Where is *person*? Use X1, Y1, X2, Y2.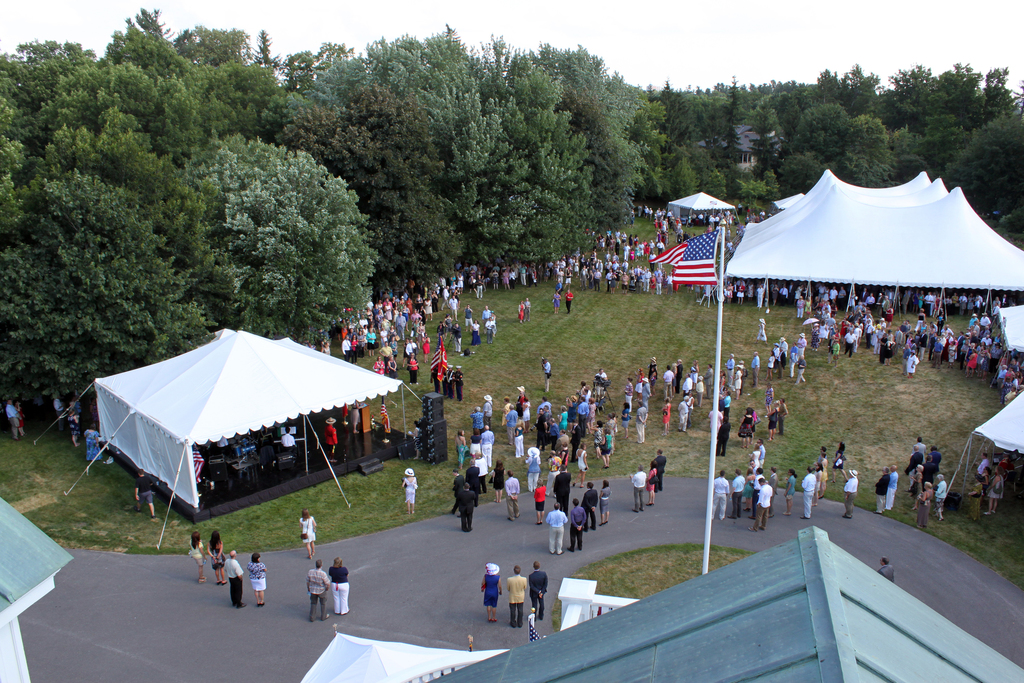
653, 450, 664, 490.
